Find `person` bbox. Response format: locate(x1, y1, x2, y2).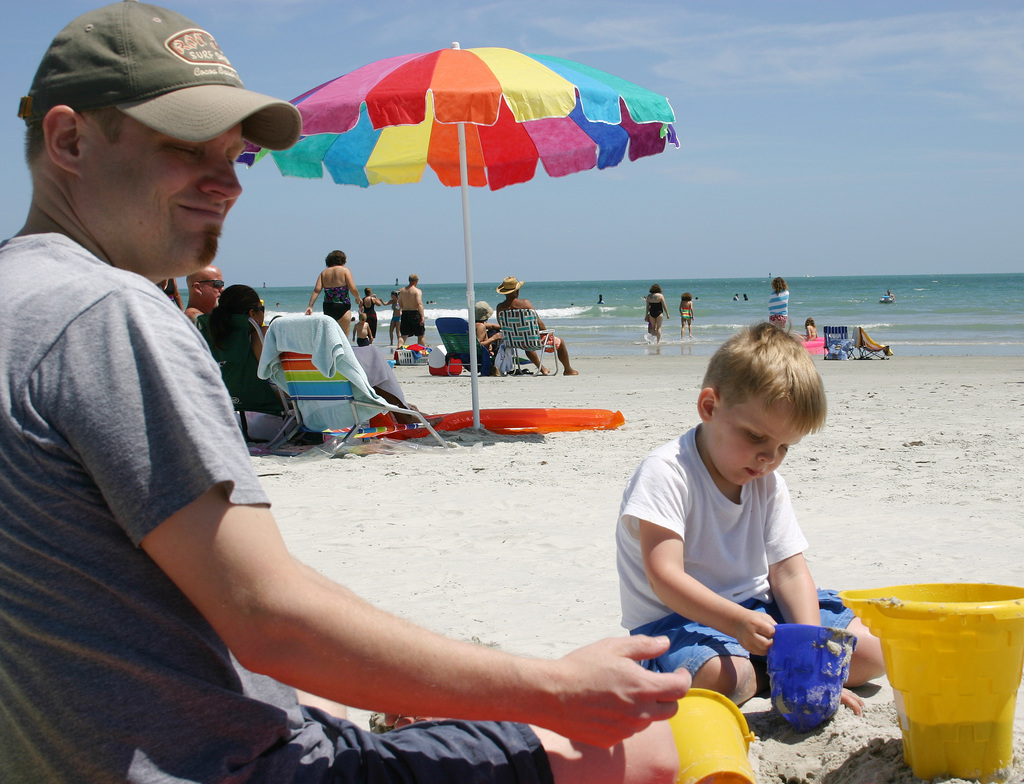
locate(0, 2, 694, 783).
